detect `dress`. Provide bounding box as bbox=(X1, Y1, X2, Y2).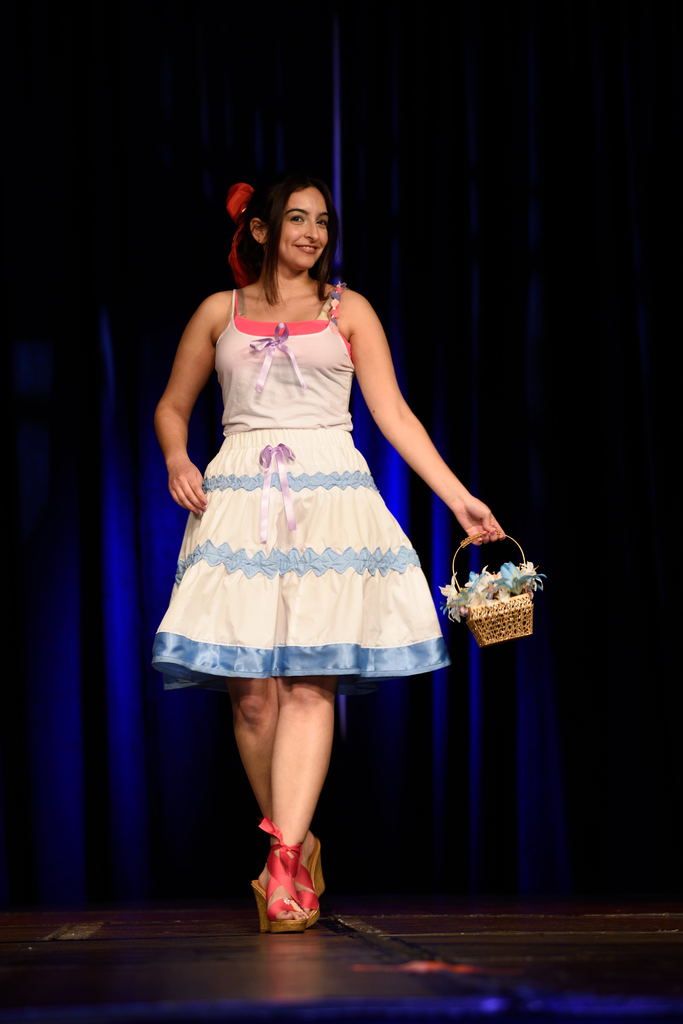
bbox=(152, 280, 449, 690).
